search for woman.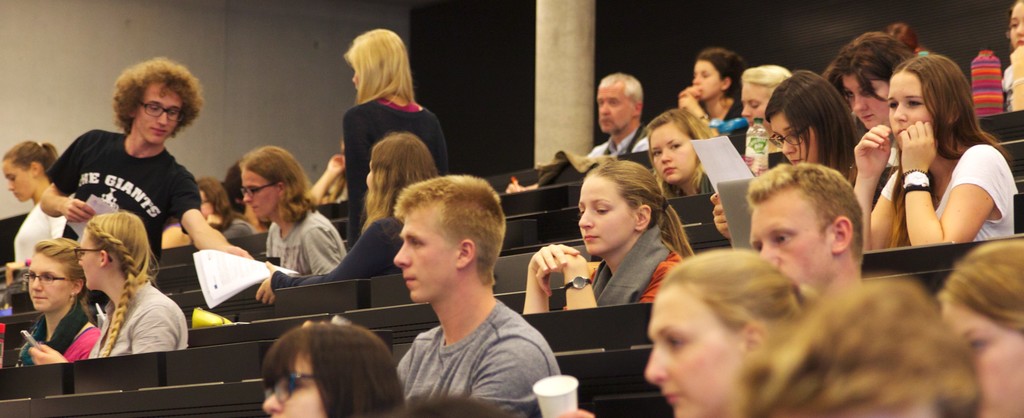
Found at bbox(255, 131, 431, 302).
